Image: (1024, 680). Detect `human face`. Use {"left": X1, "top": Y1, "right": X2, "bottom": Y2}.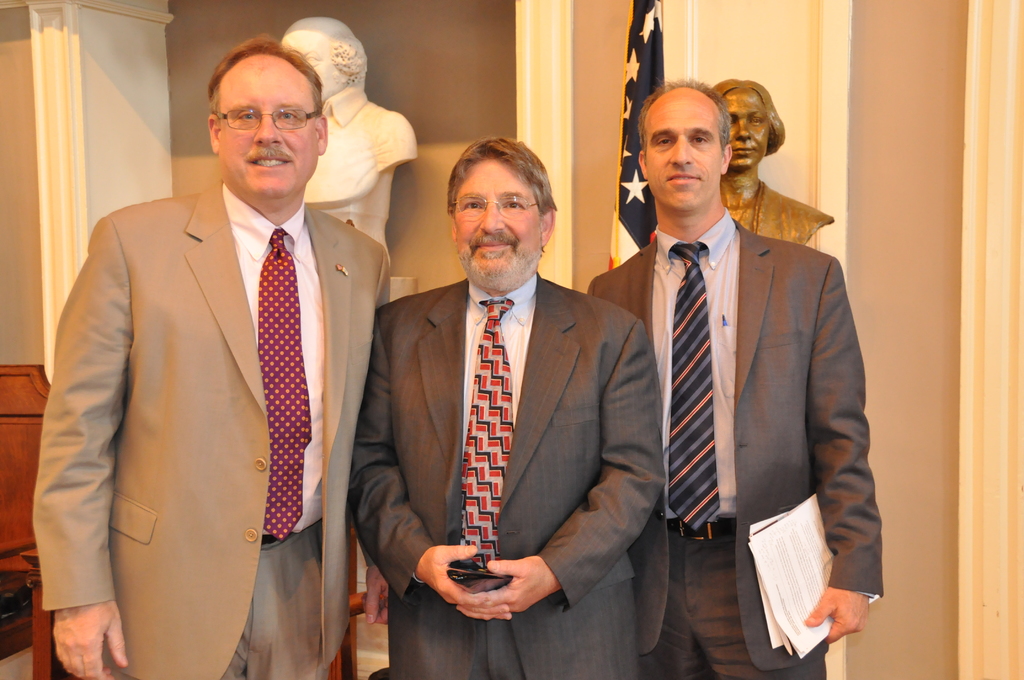
{"left": 642, "top": 85, "right": 723, "bottom": 209}.
